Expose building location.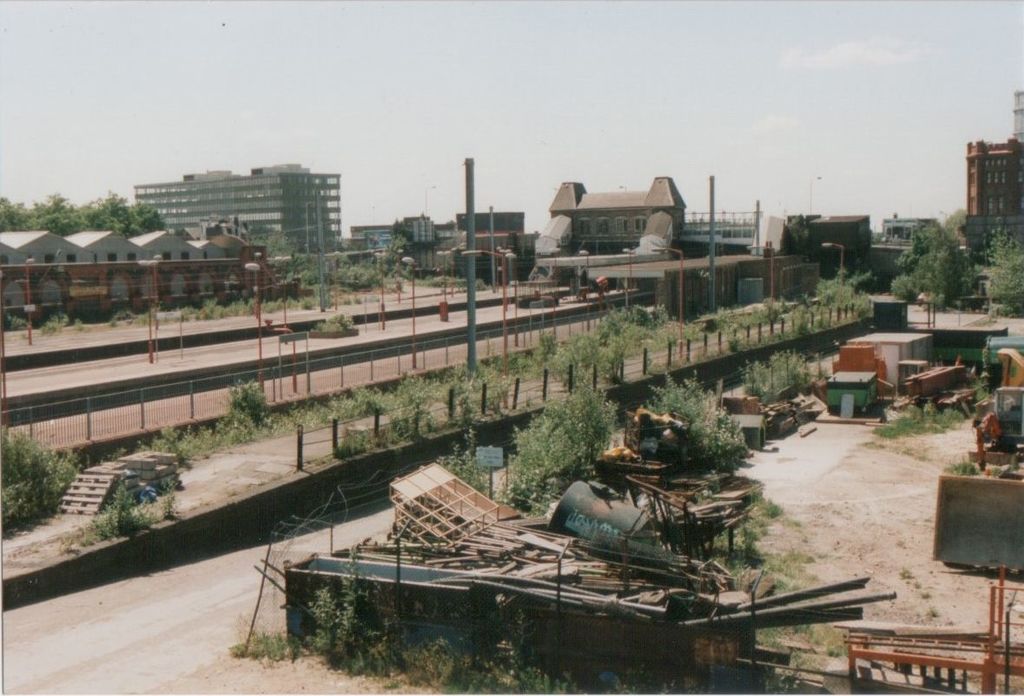
Exposed at 136/164/346/250.
